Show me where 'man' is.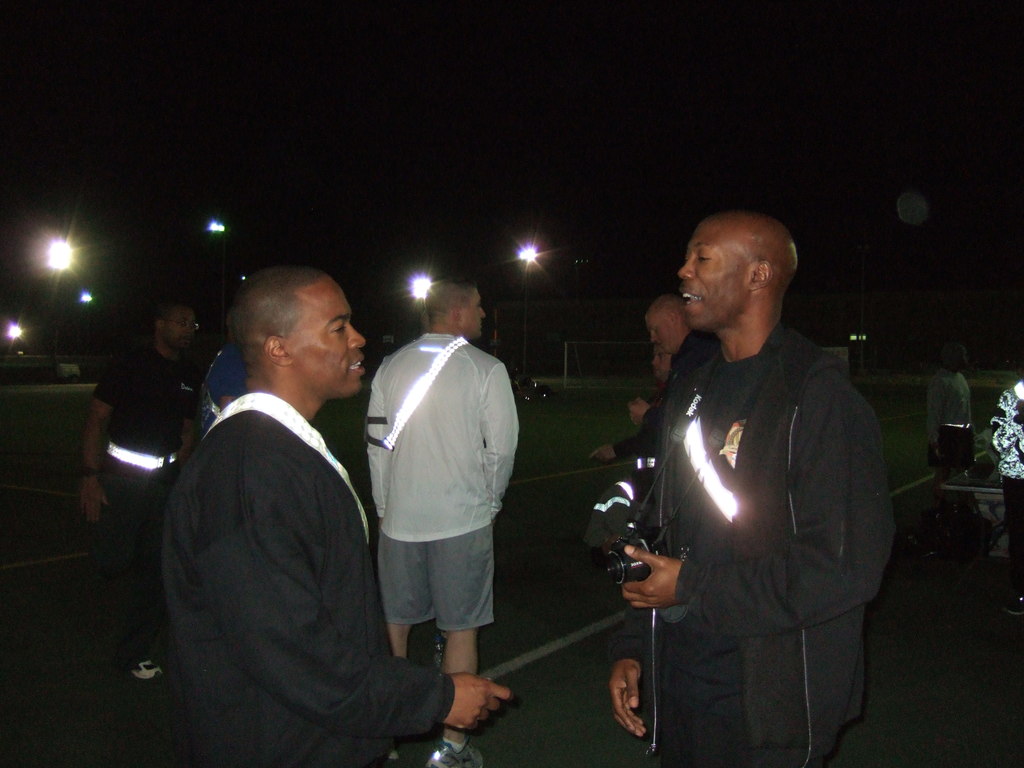
'man' is at (left=365, top=273, right=523, bottom=767).
